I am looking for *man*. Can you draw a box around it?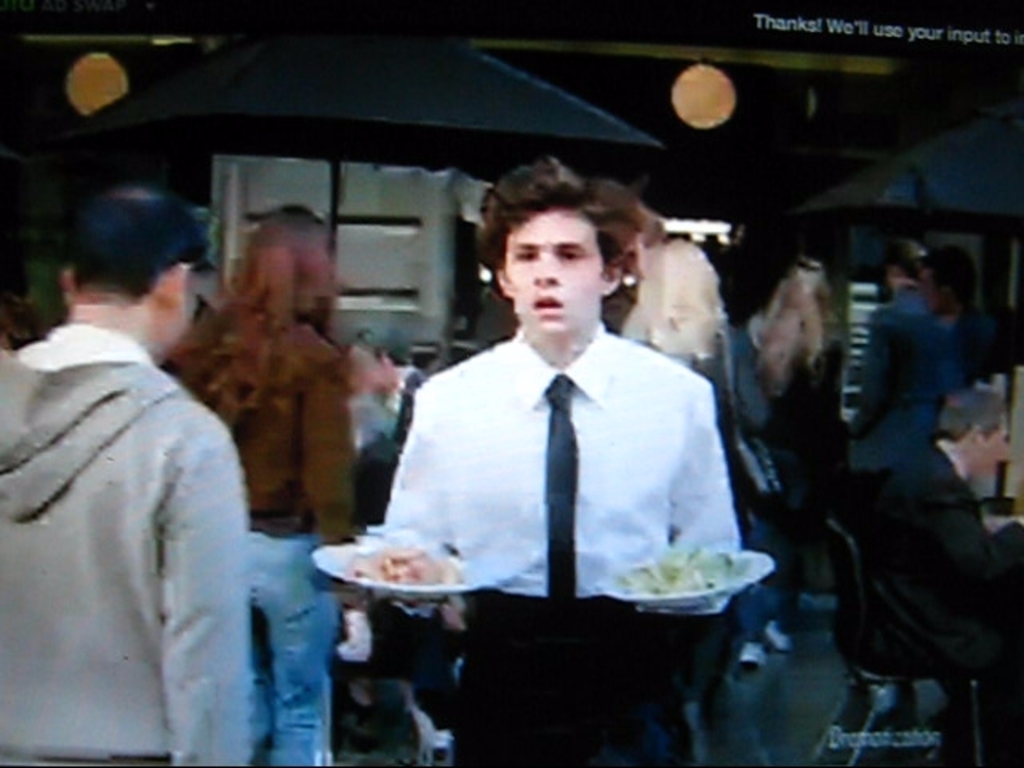
Sure, the bounding box is {"x1": 0, "y1": 187, "x2": 253, "y2": 766}.
